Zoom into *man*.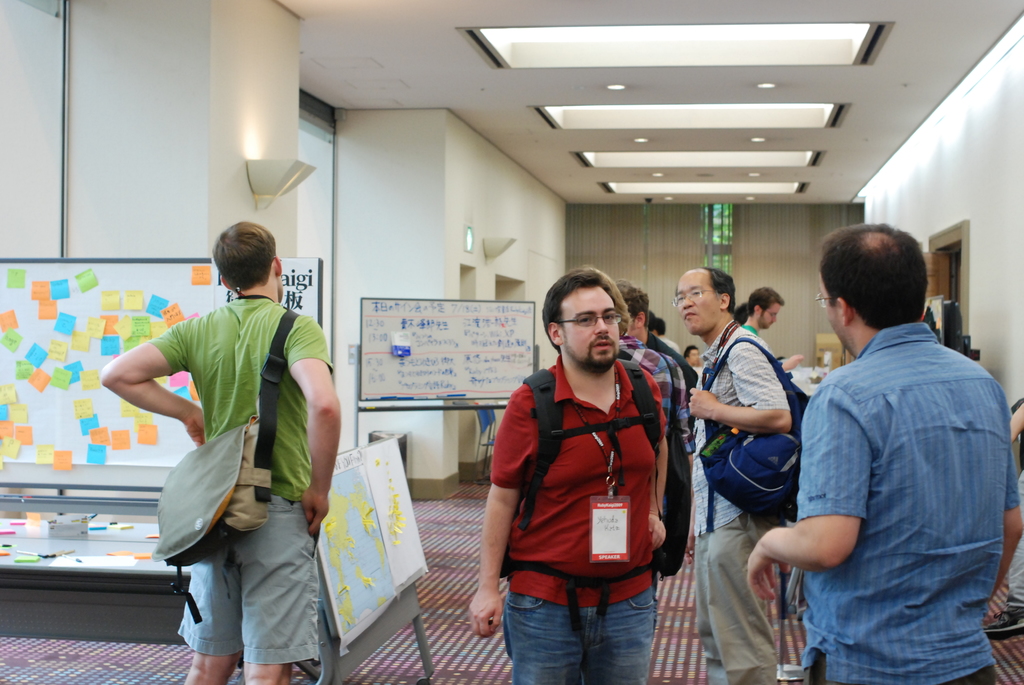
Zoom target: (742, 280, 801, 369).
